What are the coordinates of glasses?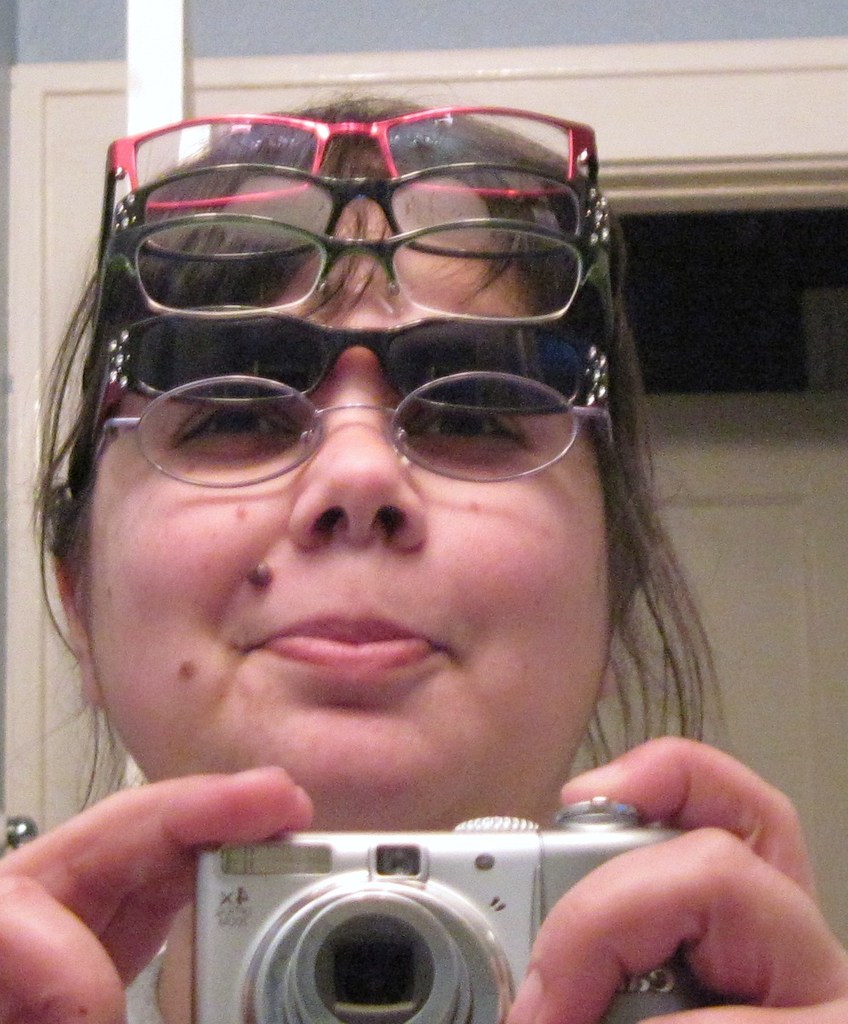
(117, 335, 619, 500).
